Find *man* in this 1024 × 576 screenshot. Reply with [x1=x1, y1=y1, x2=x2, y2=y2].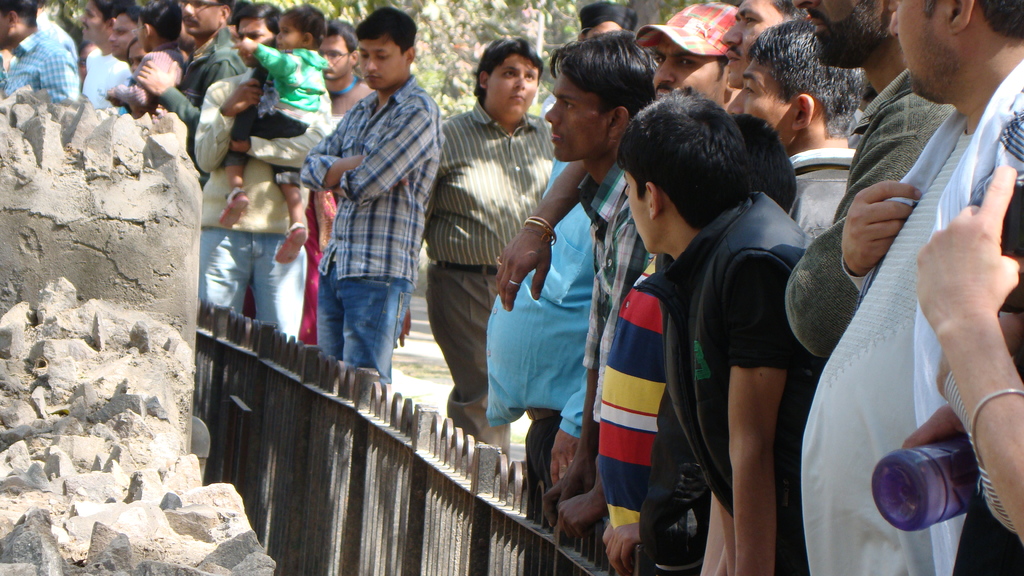
[x1=383, y1=43, x2=585, y2=479].
